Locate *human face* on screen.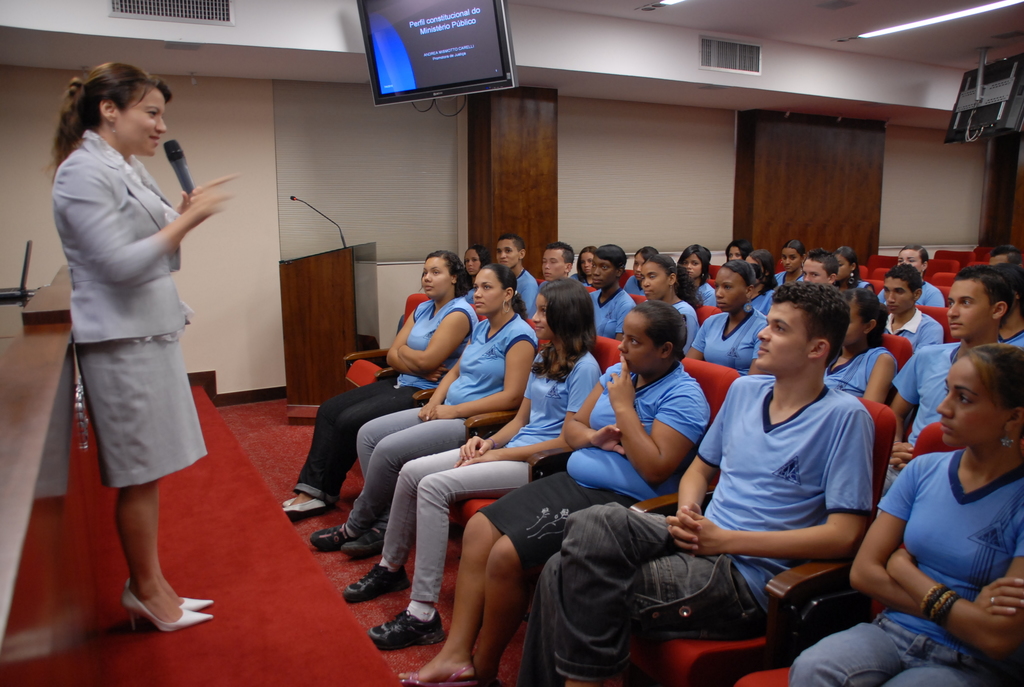
On screen at region(759, 305, 817, 375).
